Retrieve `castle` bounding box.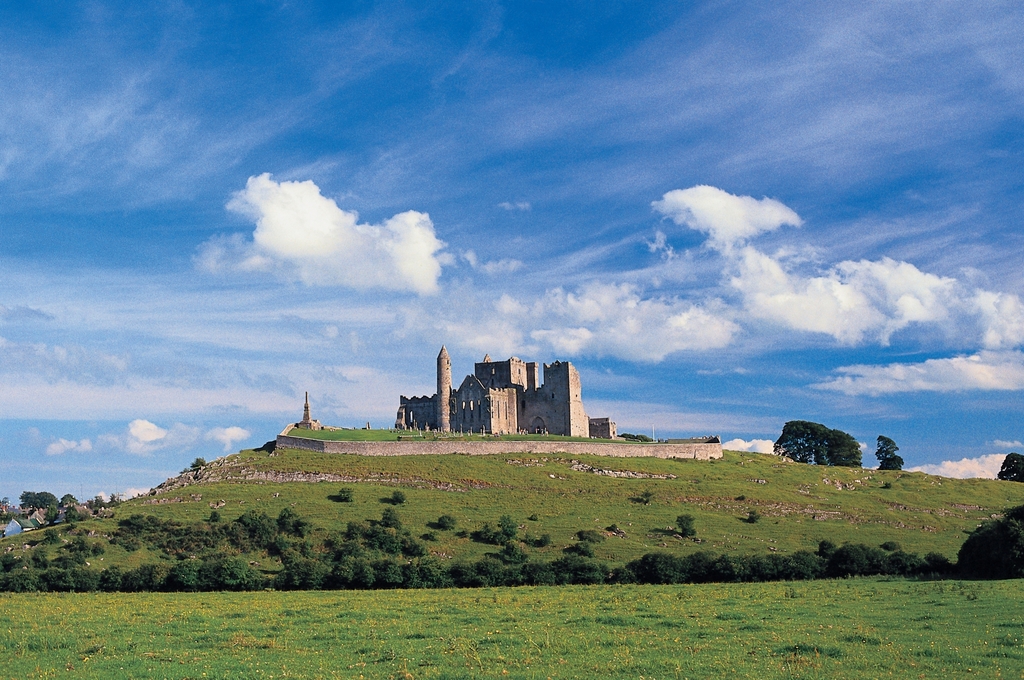
Bounding box: 274 339 725 462.
